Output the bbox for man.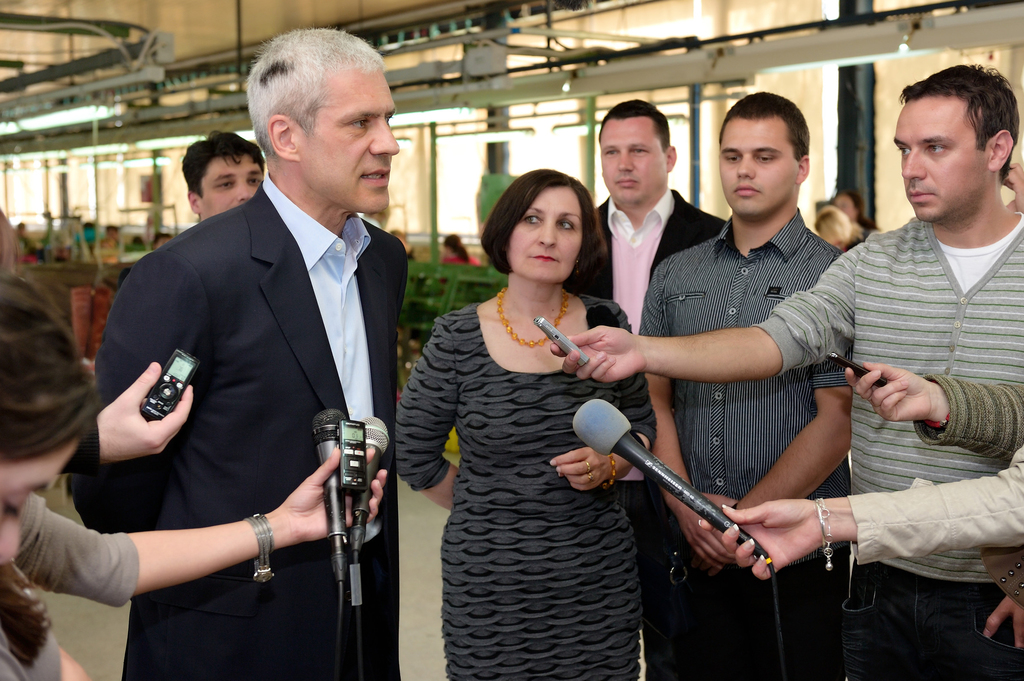
BBox(548, 63, 1023, 680).
